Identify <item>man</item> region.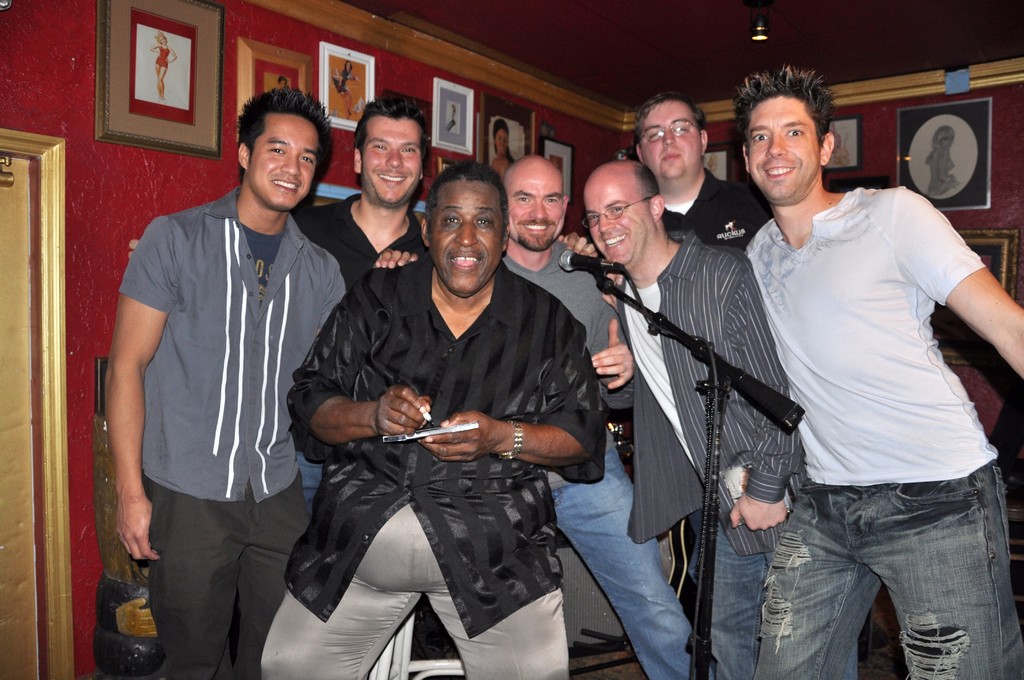
Region: Rect(628, 86, 772, 259).
